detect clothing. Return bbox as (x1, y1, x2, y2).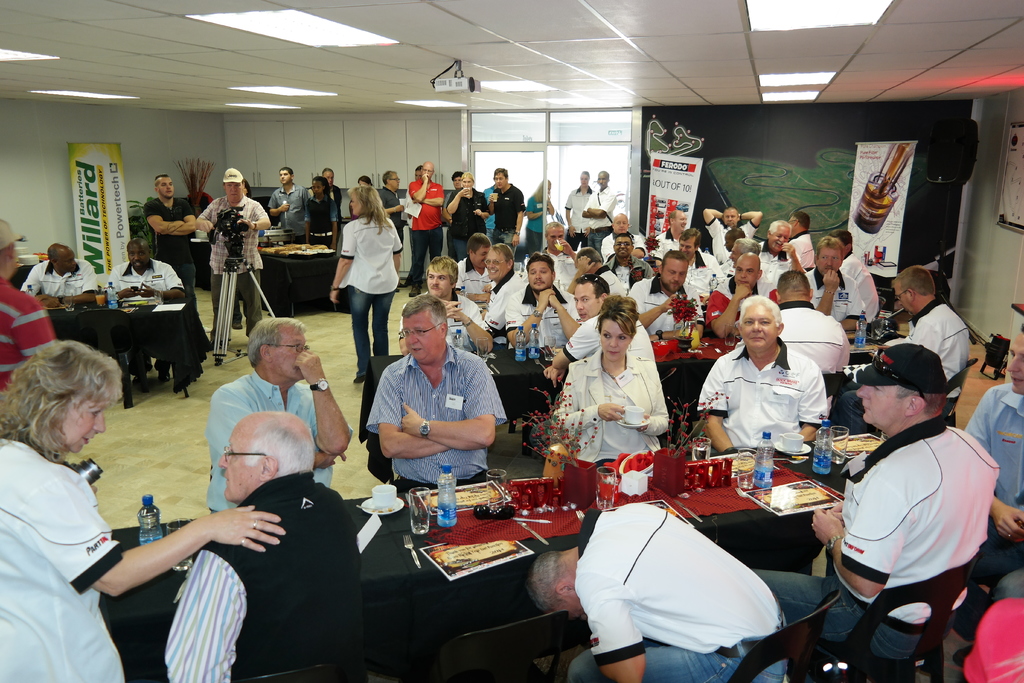
(557, 309, 665, 377).
